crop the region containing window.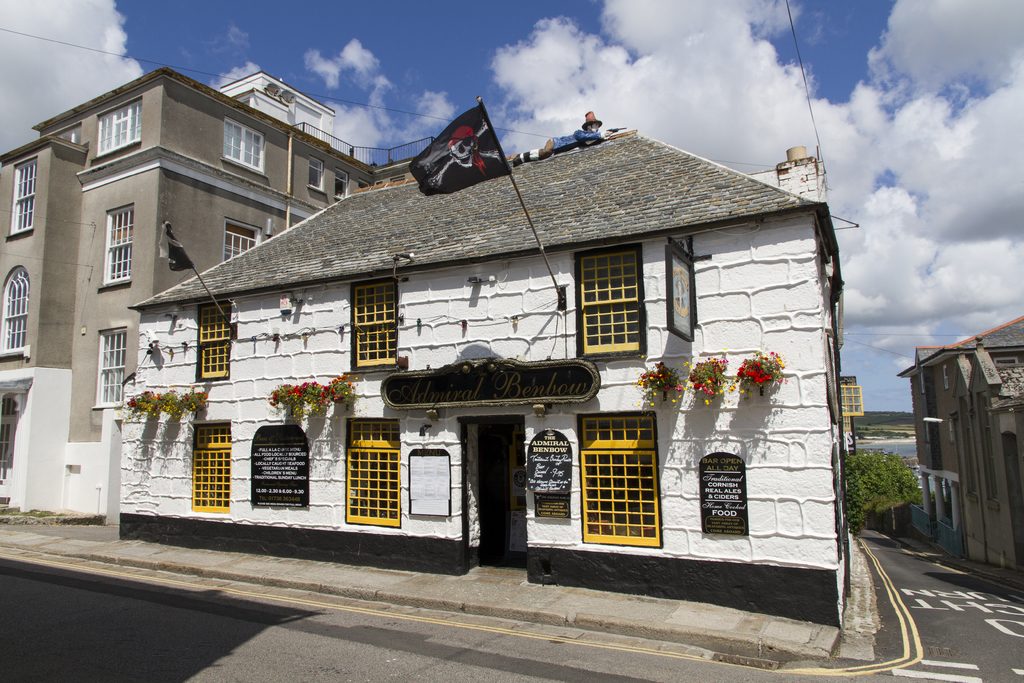
Crop region: [left=582, top=416, right=660, bottom=545].
